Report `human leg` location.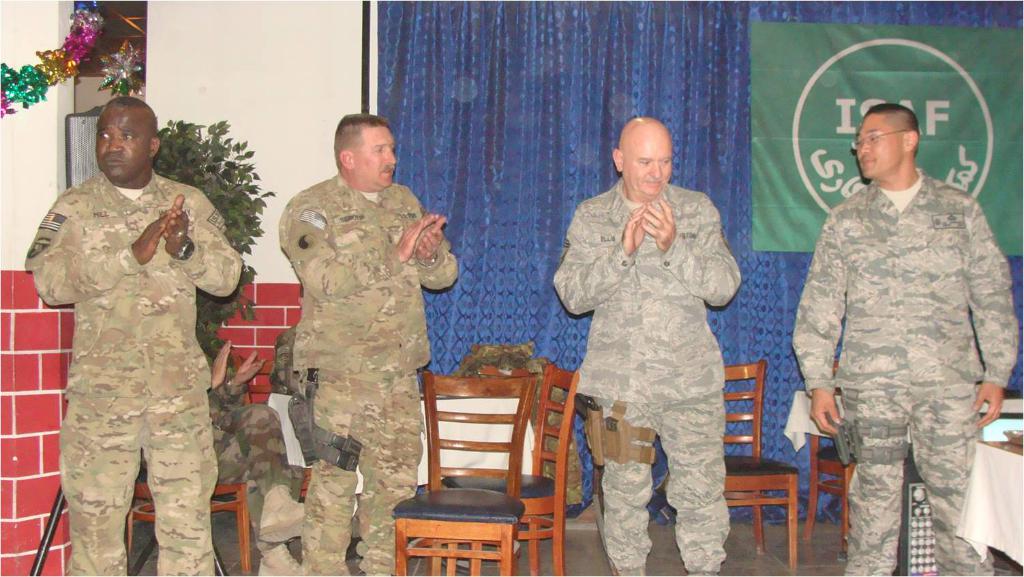
Report: [915, 377, 990, 576].
